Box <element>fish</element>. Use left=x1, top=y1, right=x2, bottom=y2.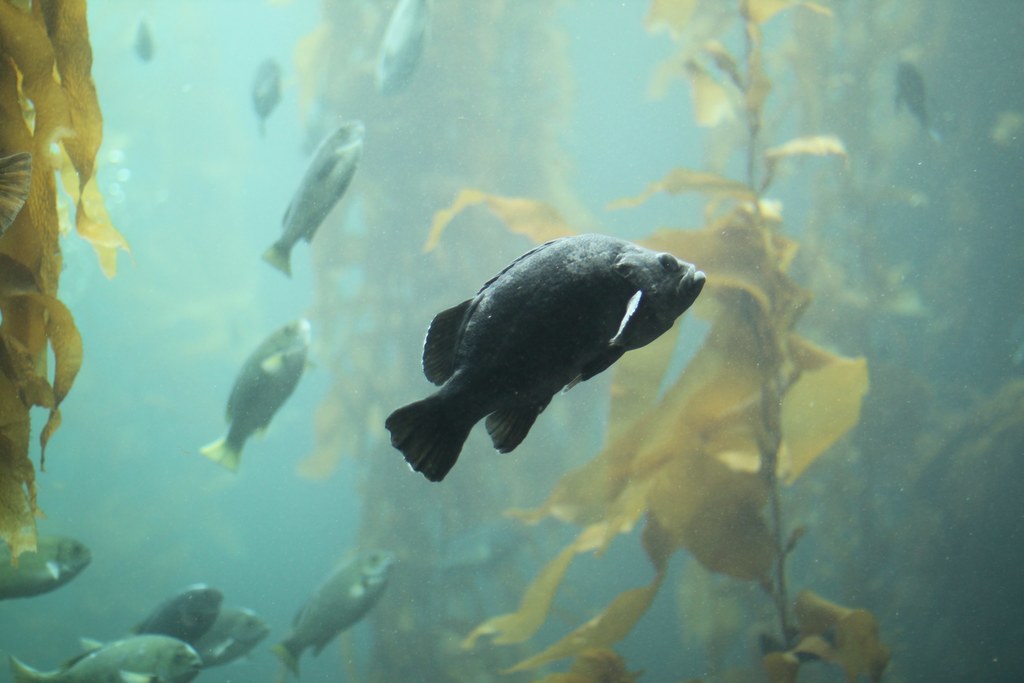
left=0, top=536, right=93, bottom=603.
